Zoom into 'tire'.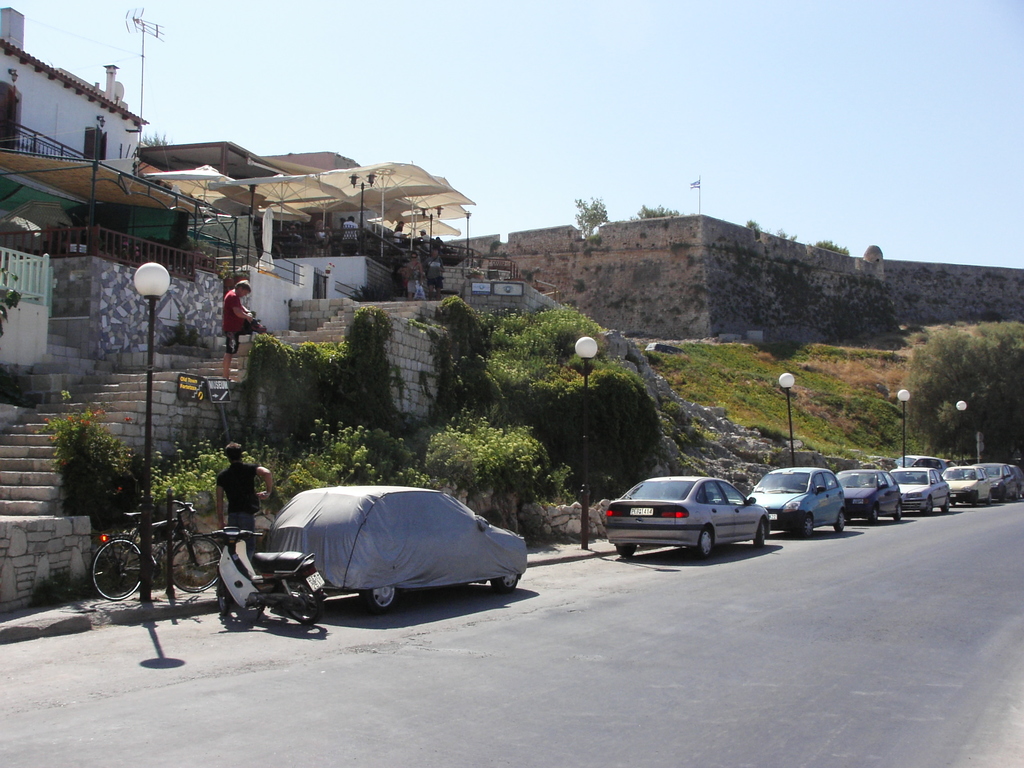
Zoom target: <region>801, 513, 814, 538</region>.
